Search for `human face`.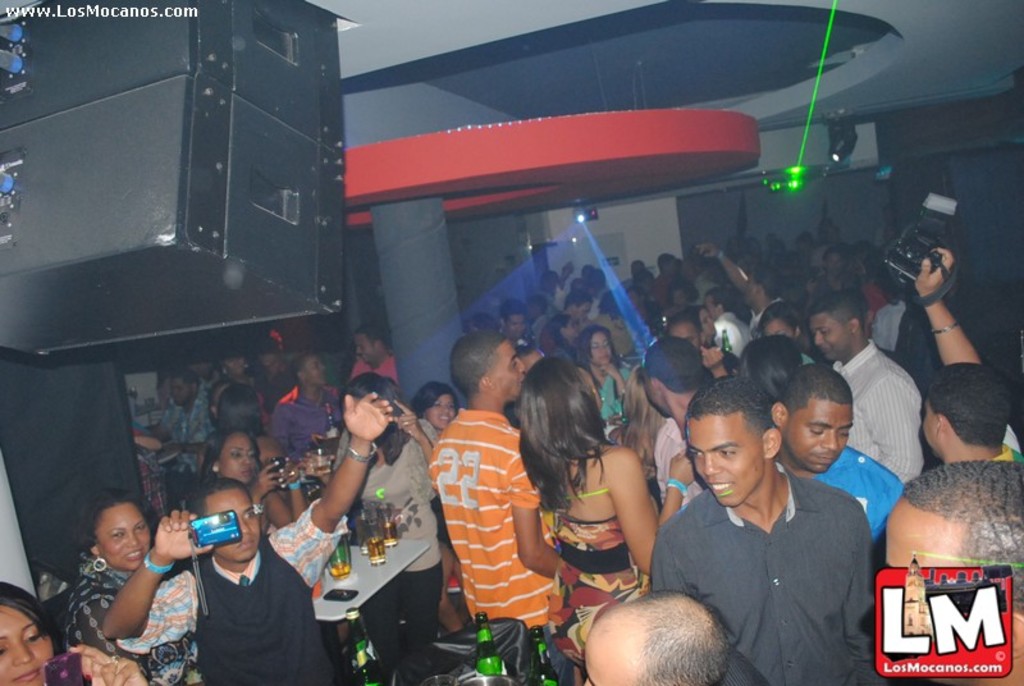
Found at select_region(922, 398, 941, 457).
